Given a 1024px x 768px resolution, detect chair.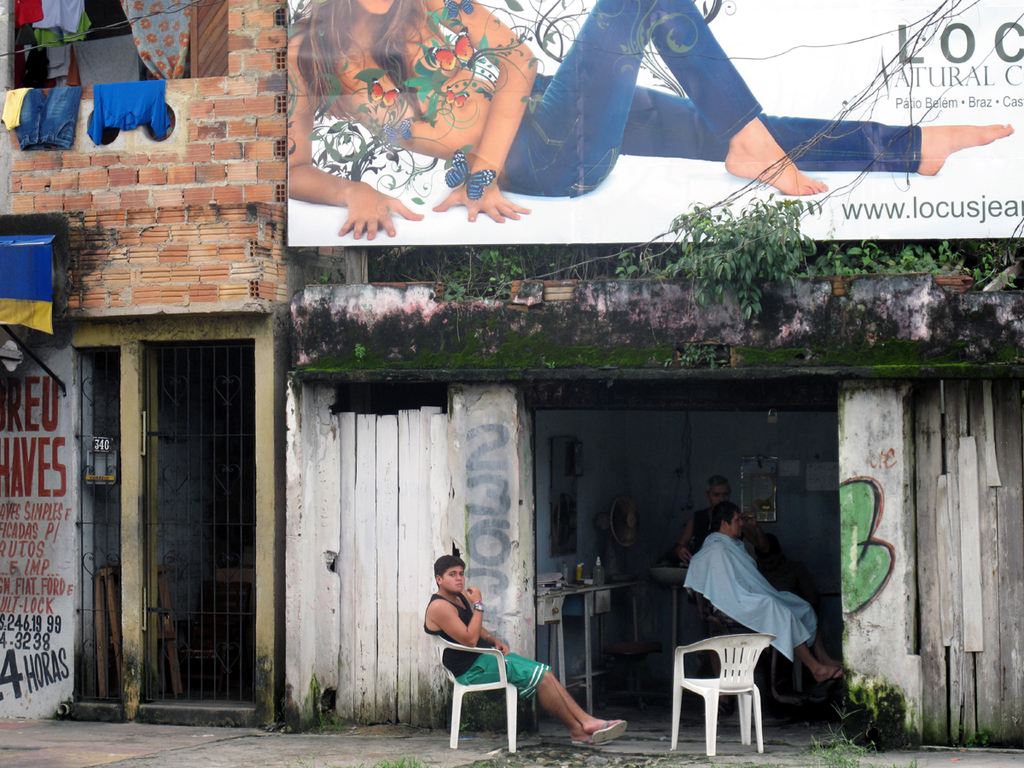
(684, 559, 805, 705).
